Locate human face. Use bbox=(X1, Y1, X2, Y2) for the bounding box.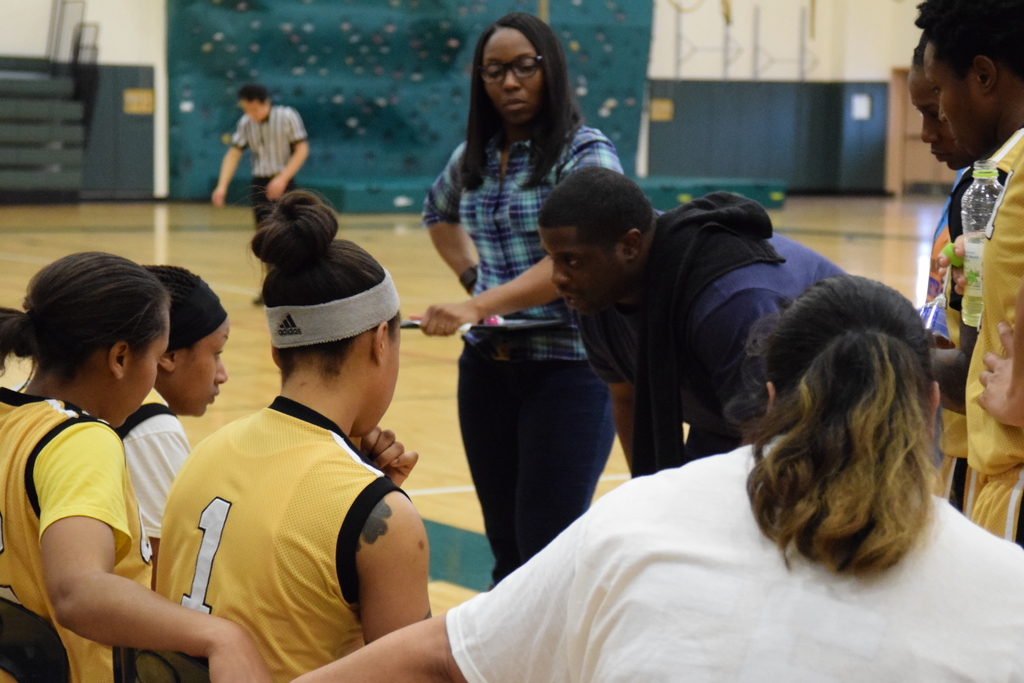
bbox=(237, 104, 264, 120).
